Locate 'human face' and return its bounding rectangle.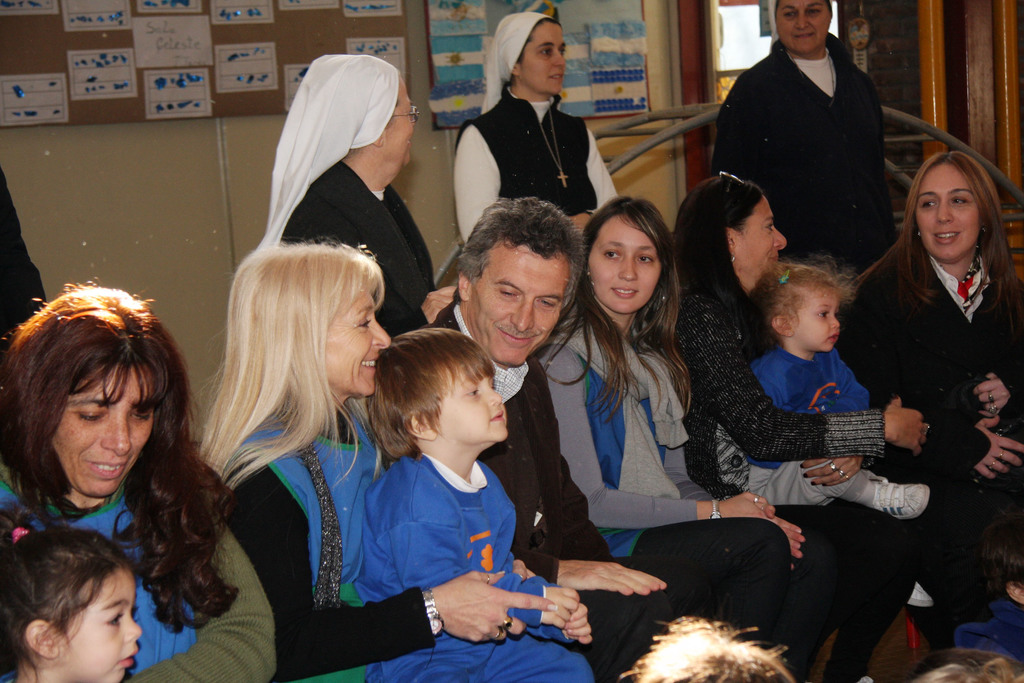
[425,362,504,443].
